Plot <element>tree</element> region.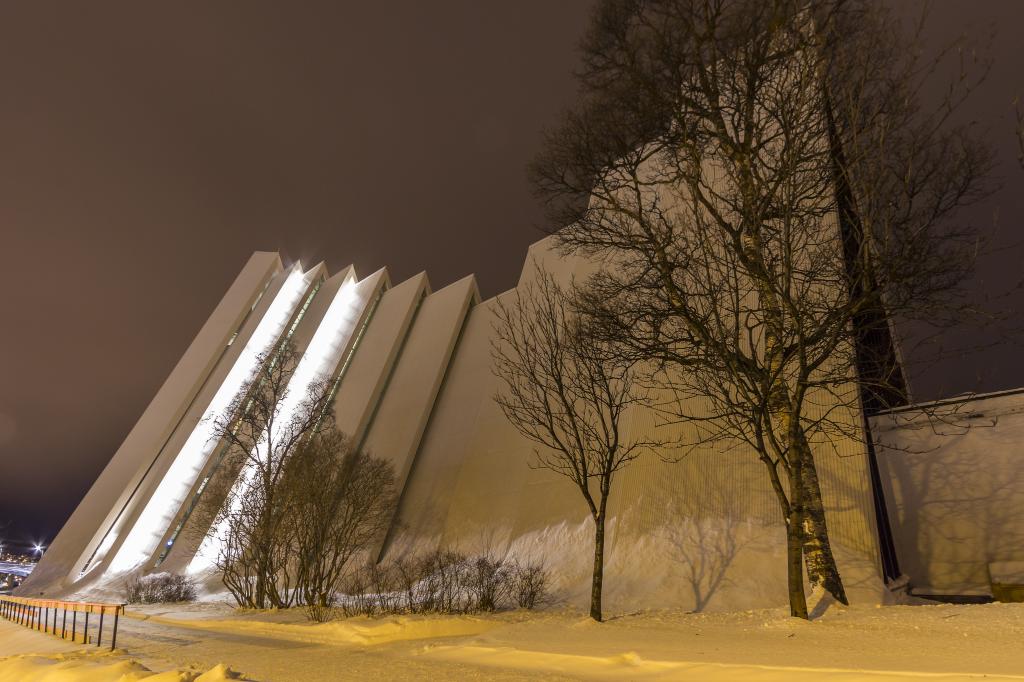
Plotted at bbox=(478, 242, 693, 612).
